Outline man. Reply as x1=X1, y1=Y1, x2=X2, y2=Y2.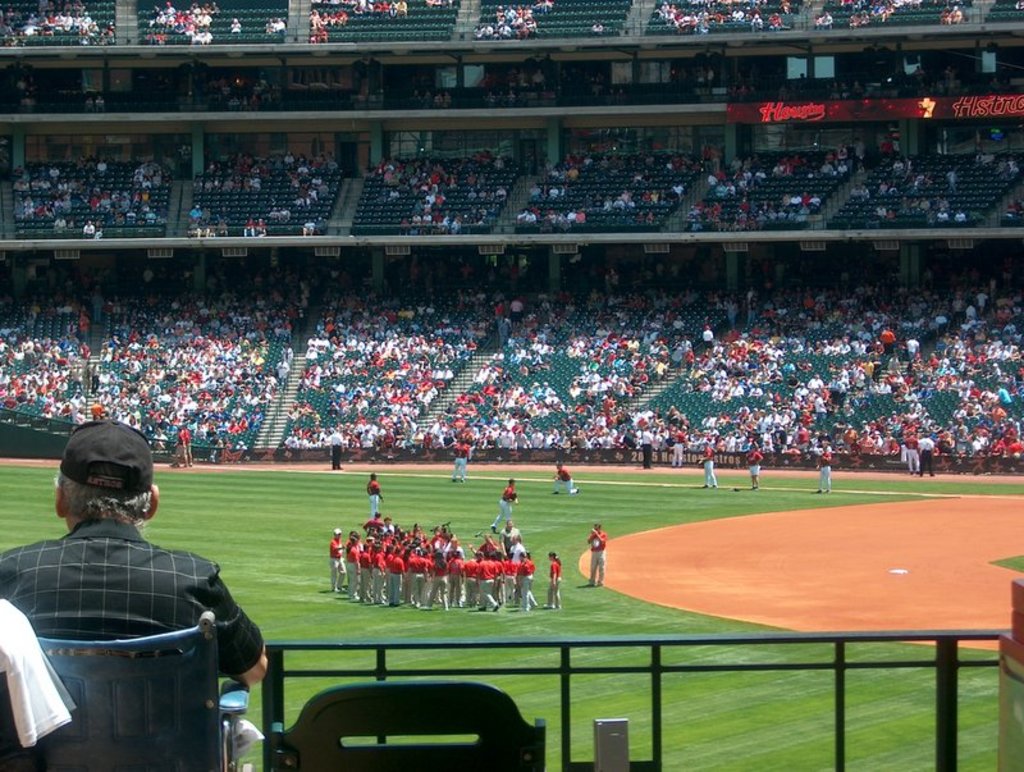
x1=486, y1=478, x2=520, y2=533.
